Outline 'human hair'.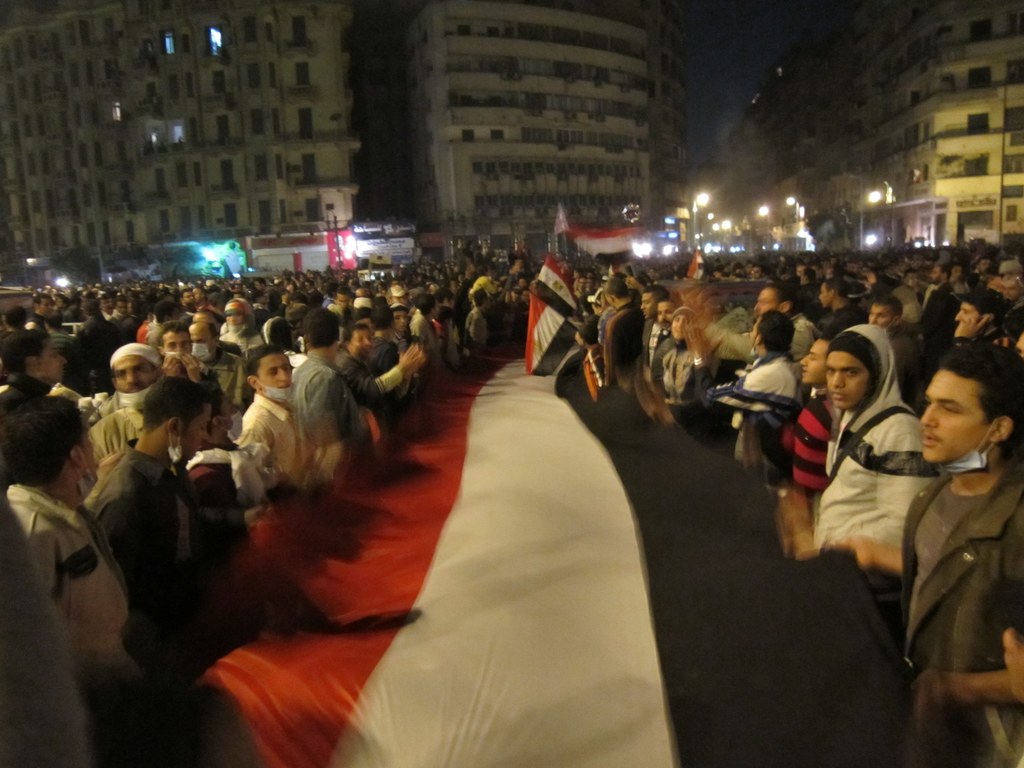
Outline: l=139, t=376, r=212, b=442.
